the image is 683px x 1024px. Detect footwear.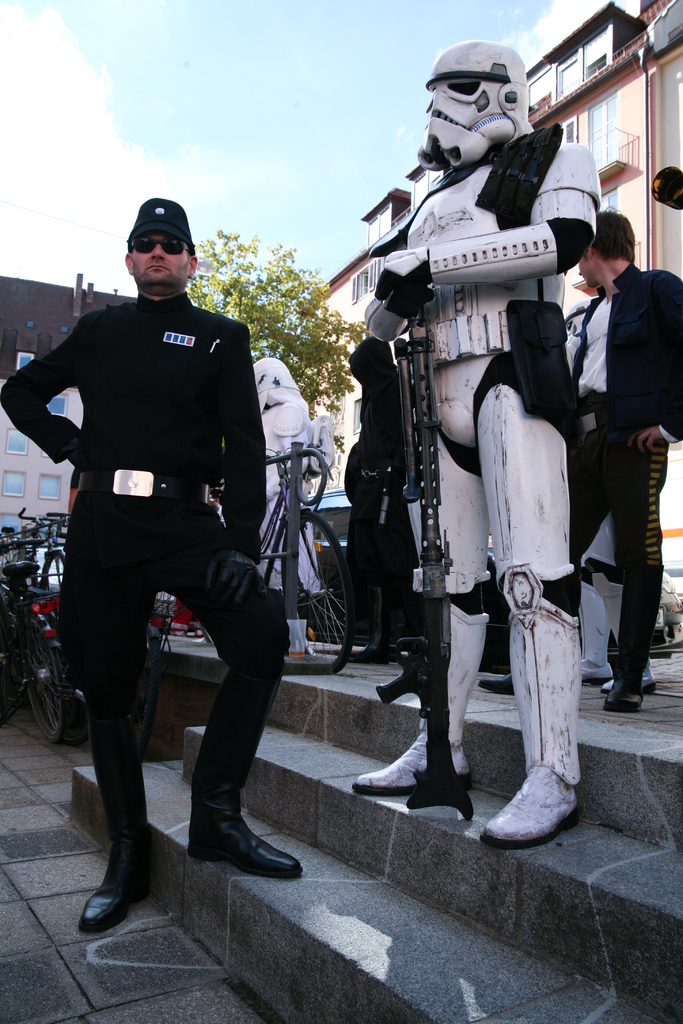
Detection: pyautogui.locateOnScreen(599, 669, 660, 692).
